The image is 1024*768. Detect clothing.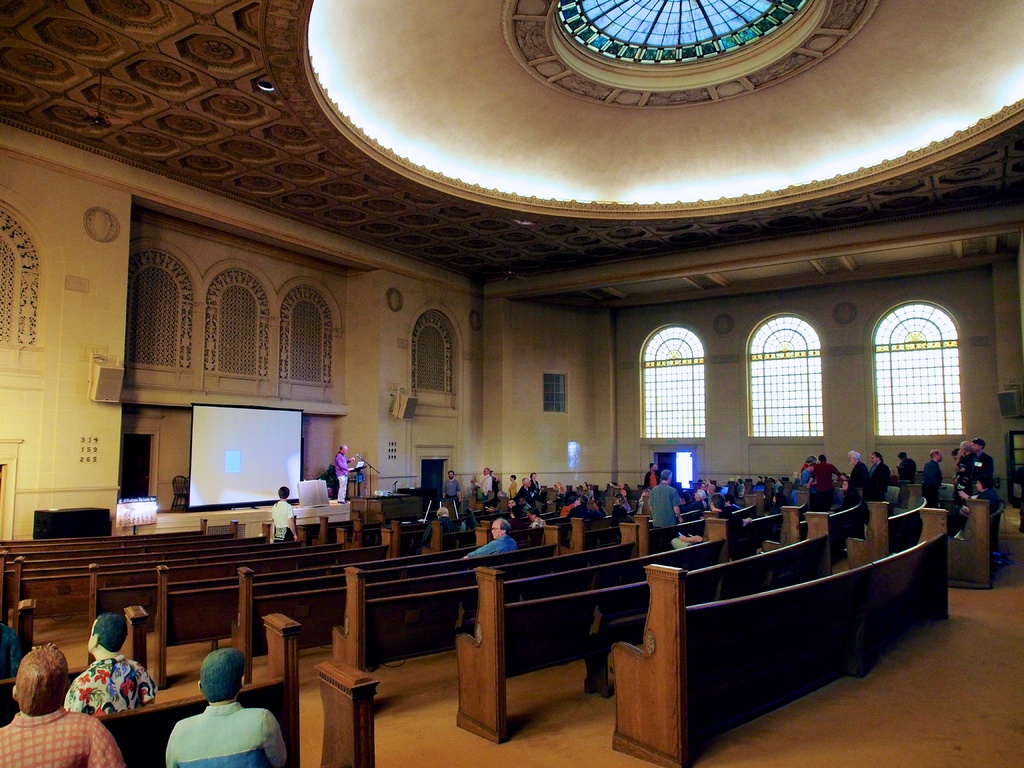
Detection: region(893, 456, 916, 508).
